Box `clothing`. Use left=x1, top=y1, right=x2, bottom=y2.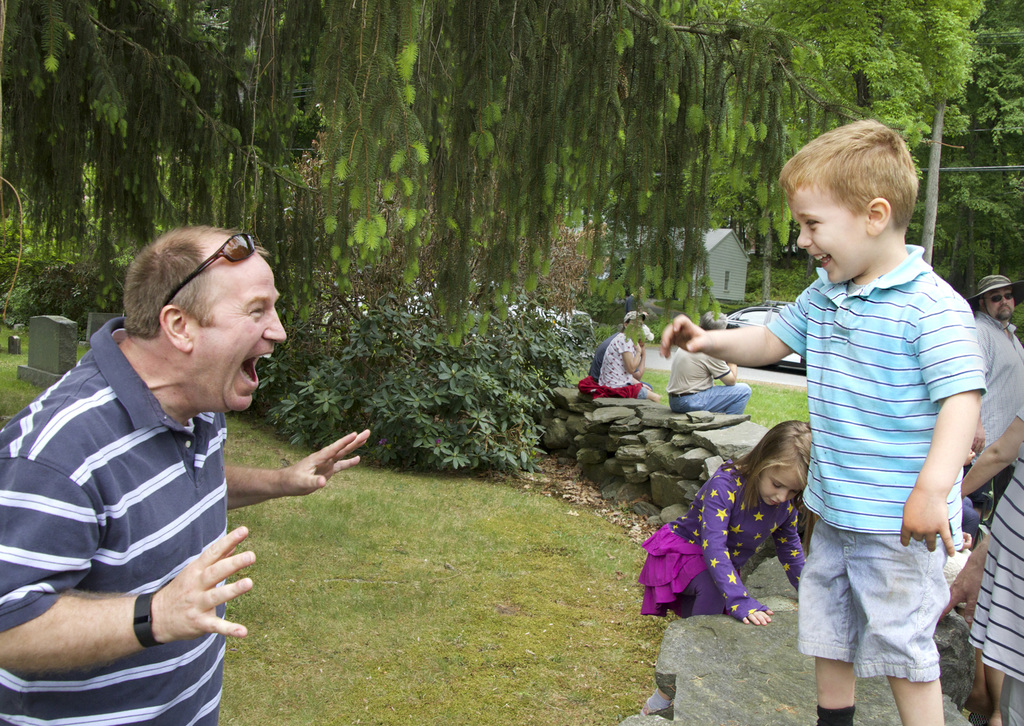
left=637, top=460, right=804, bottom=620.
